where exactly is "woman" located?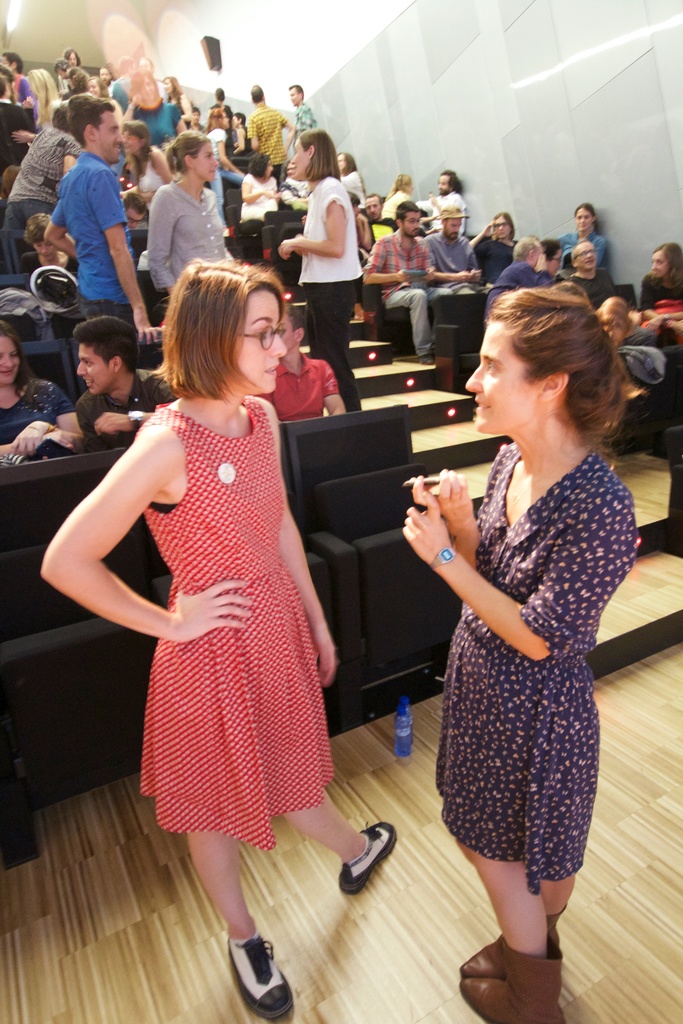
Its bounding box is (42, 248, 393, 1021).
